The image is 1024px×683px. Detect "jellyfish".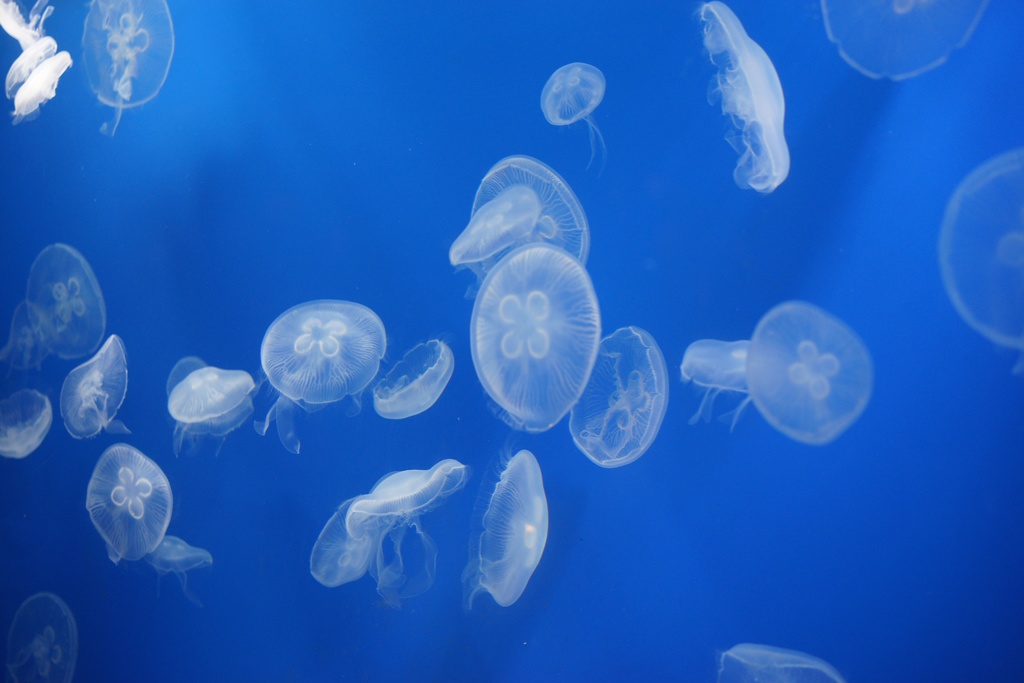
Detection: Rect(461, 243, 604, 432).
